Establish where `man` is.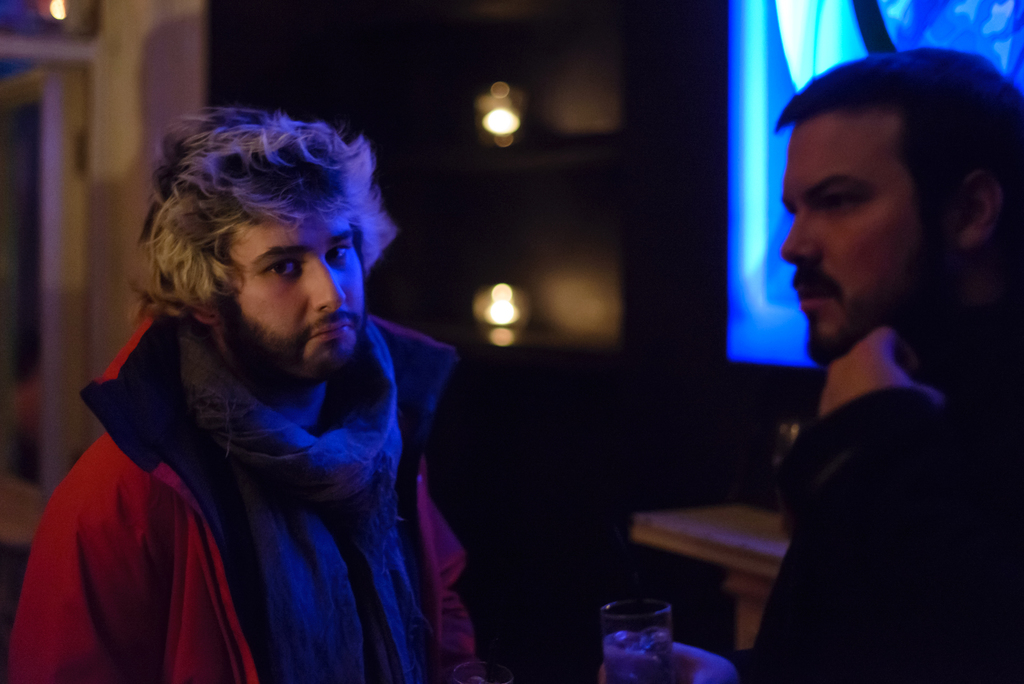
Established at {"left": 598, "top": 49, "right": 1023, "bottom": 683}.
